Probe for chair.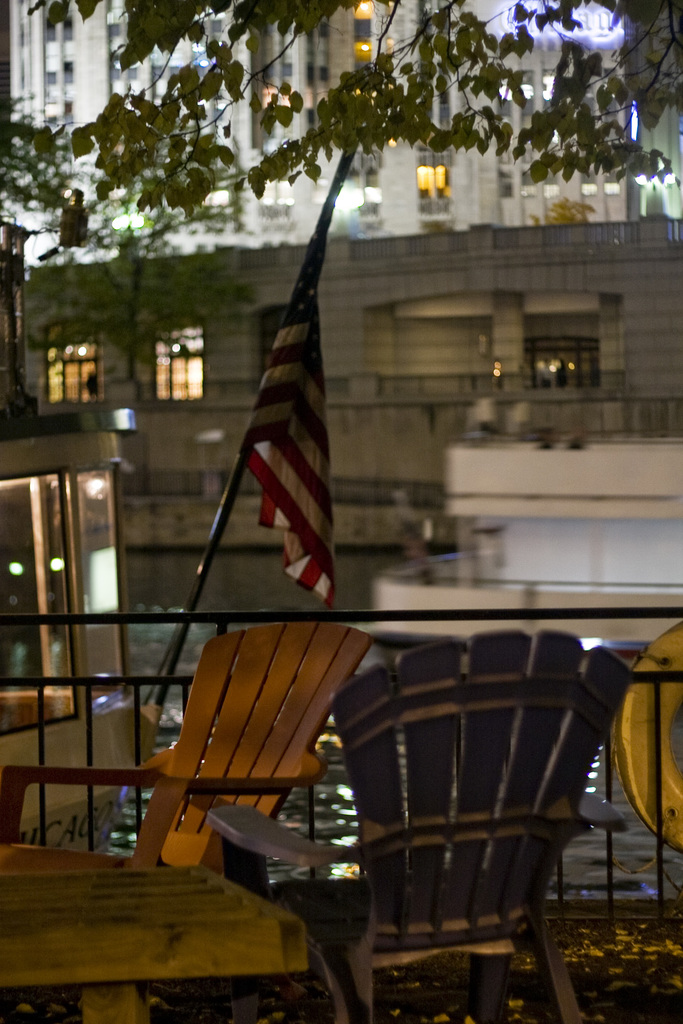
Probe result: <bbox>215, 628, 637, 1023</bbox>.
